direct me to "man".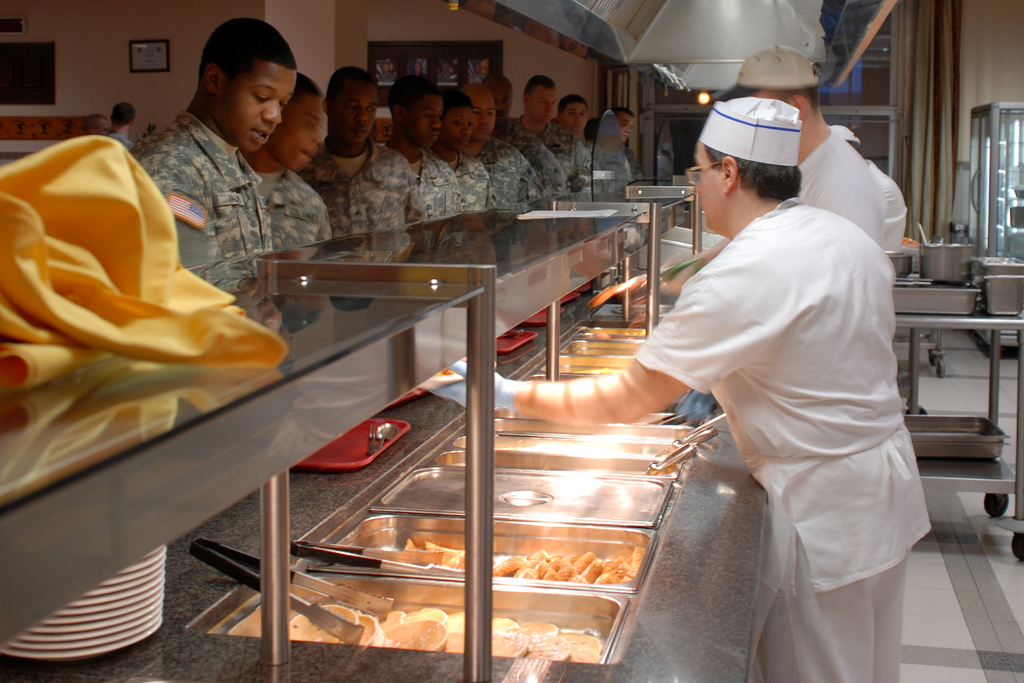
Direction: (720, 40, 883, 253).
